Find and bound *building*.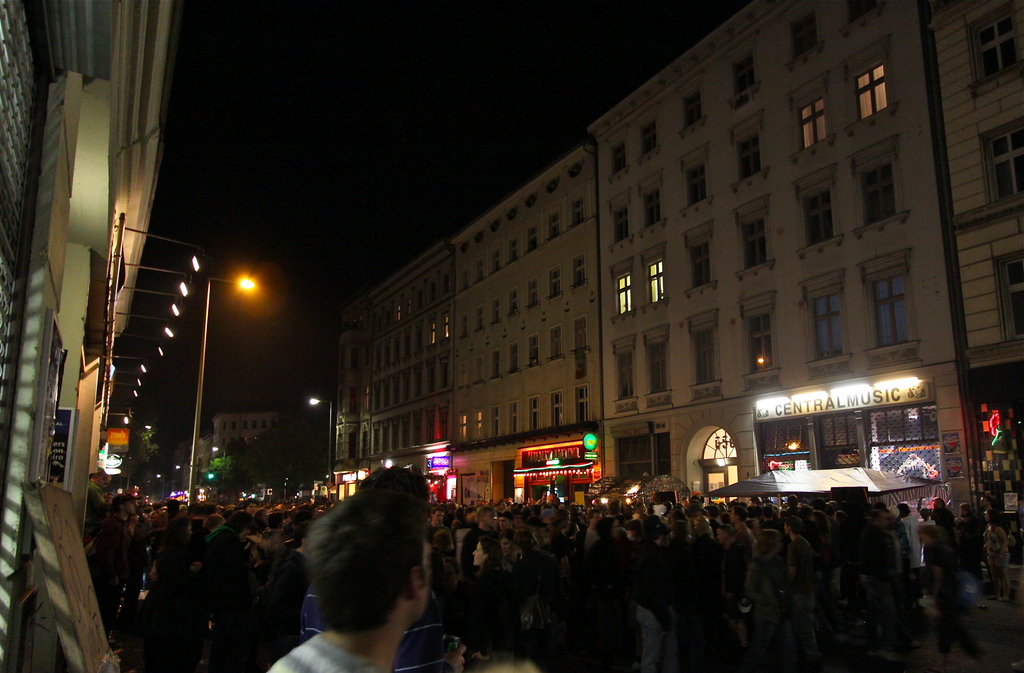
Bound: [584,0,979,523].
